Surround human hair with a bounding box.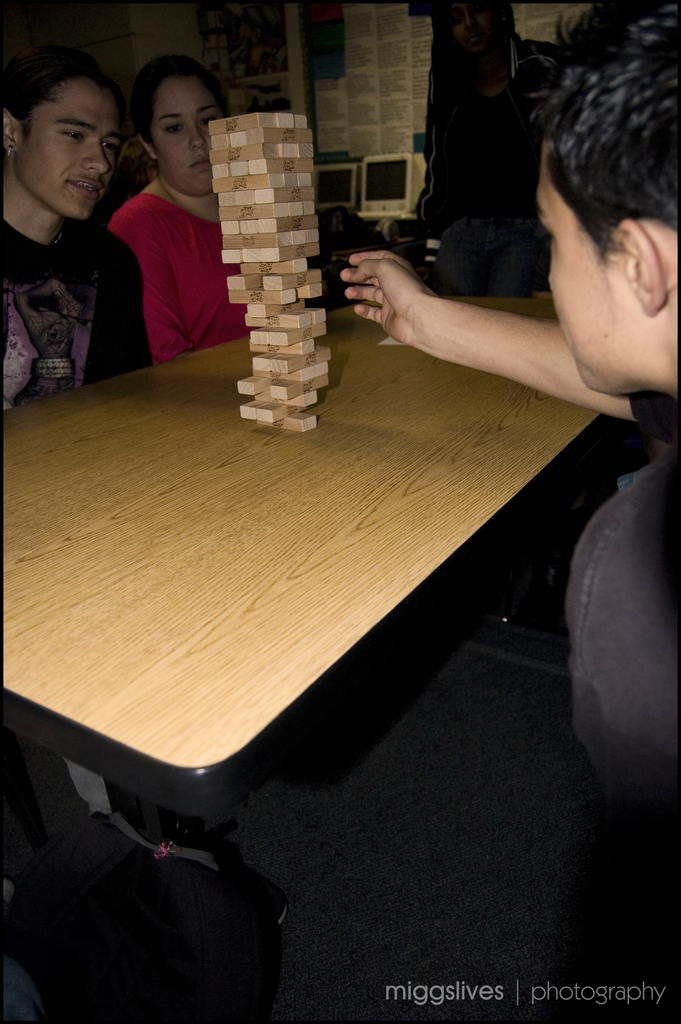
select_region(541, 5, 674, 296).
